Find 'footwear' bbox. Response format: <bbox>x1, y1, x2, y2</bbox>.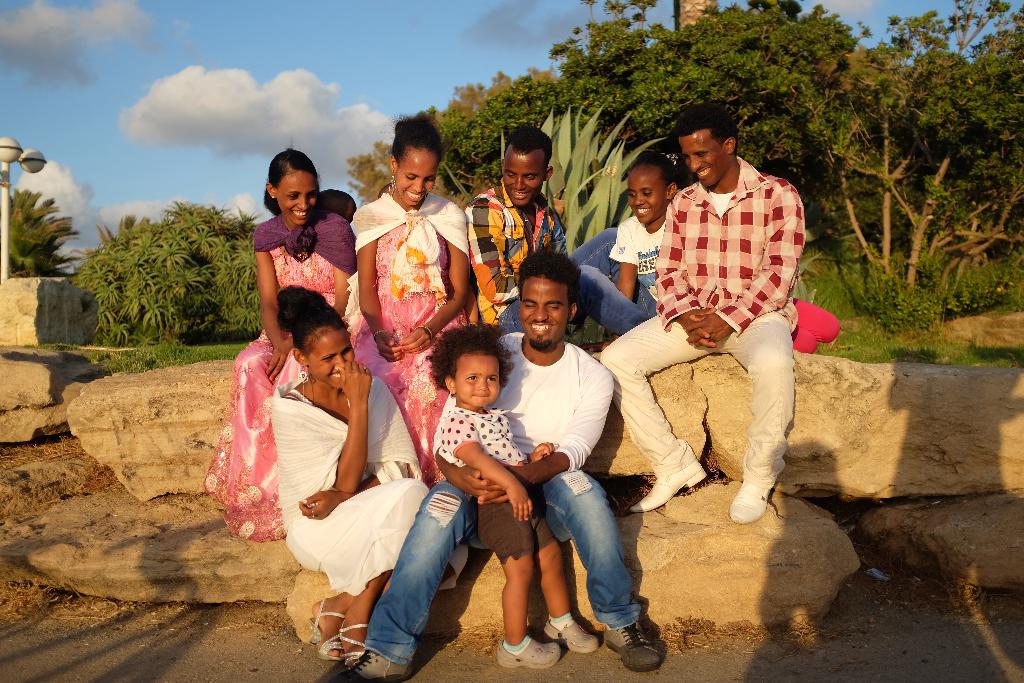
<bbox>308, 579, 376, 668</bbox>.
